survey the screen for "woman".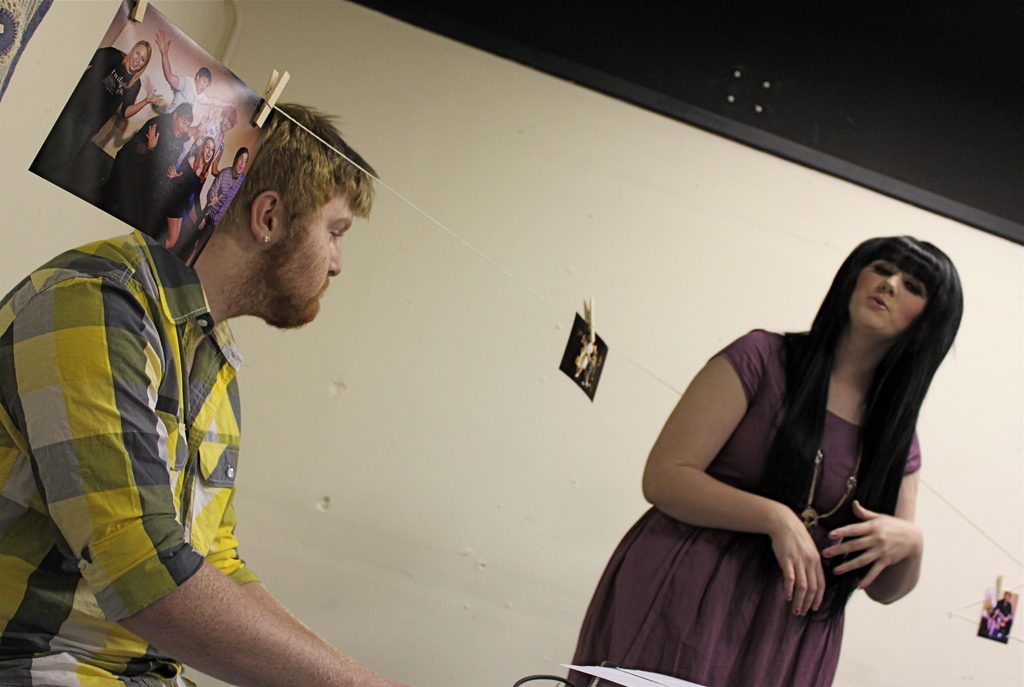
Survey found: bbox=[616, 200, 959, 672].
